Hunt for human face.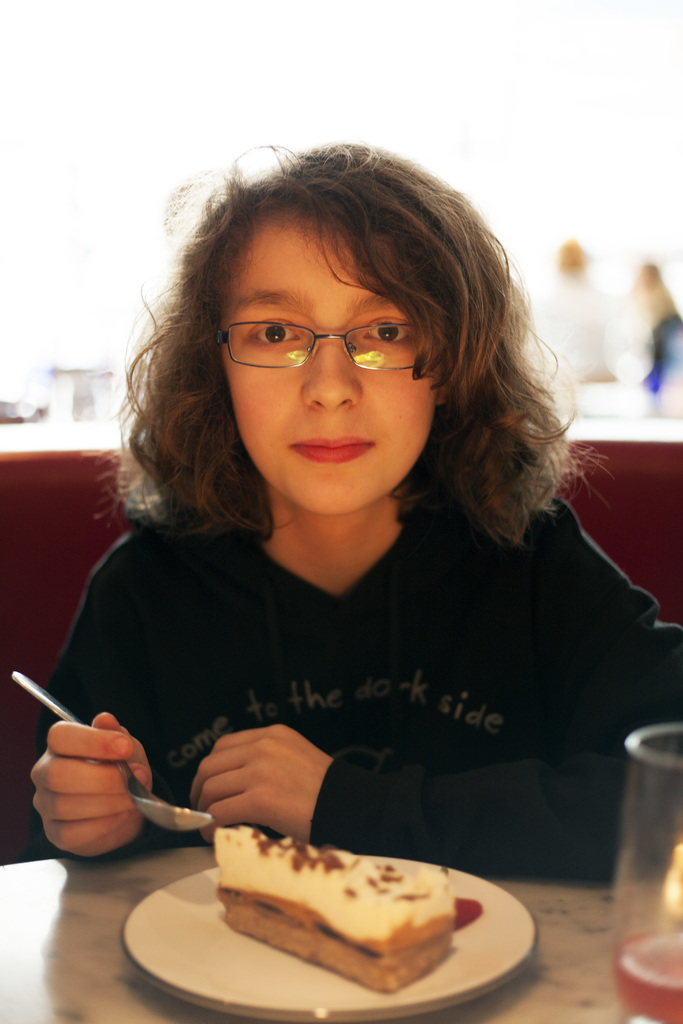
Hunted down at select_region(220, 206, 436, 517).
